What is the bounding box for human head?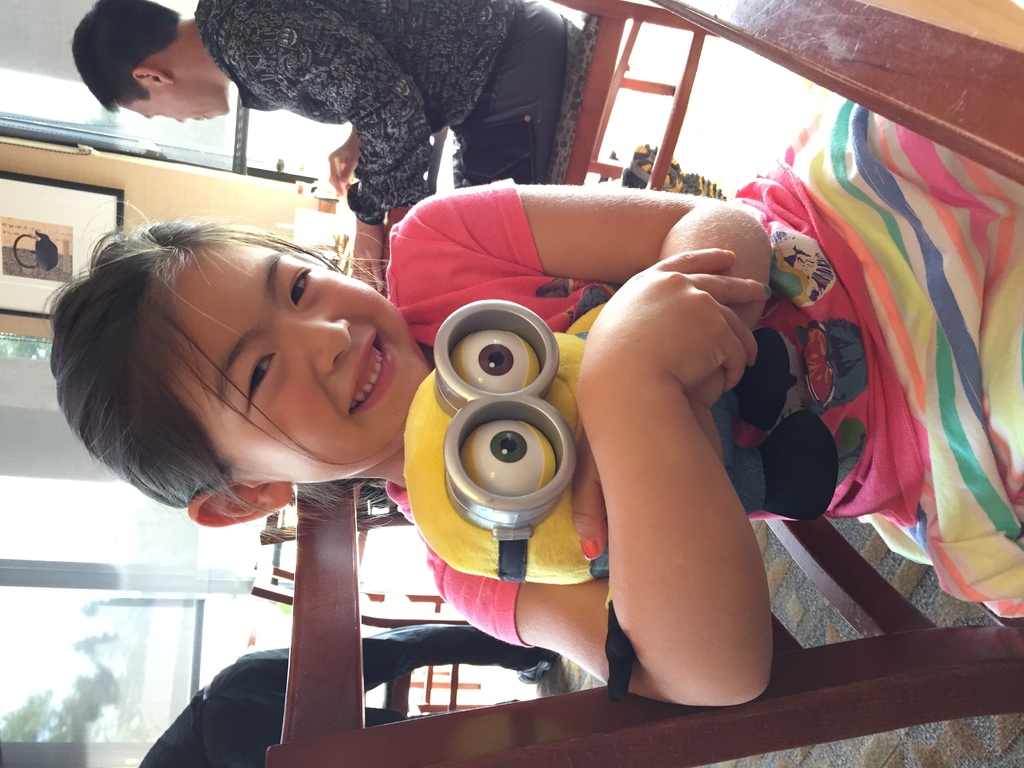
{"left": 73, "top": 0, "right": 245, "bottom": 123}.
